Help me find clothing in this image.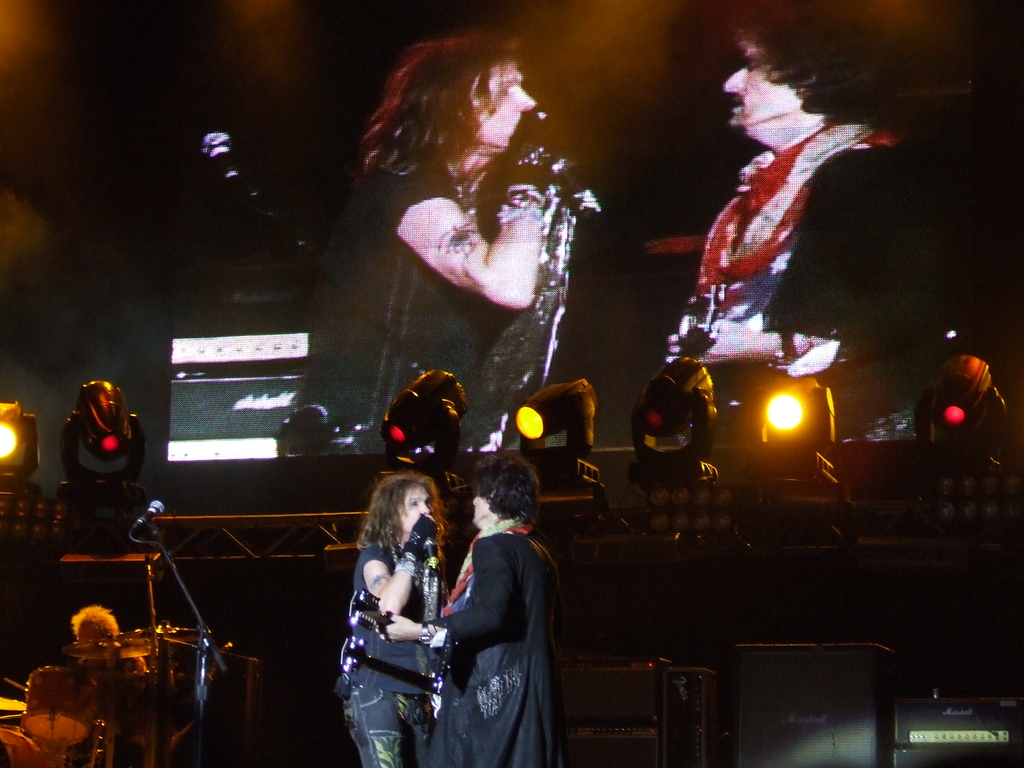
Found it: (x1=341, y1=529, x2=442, y2=767).
